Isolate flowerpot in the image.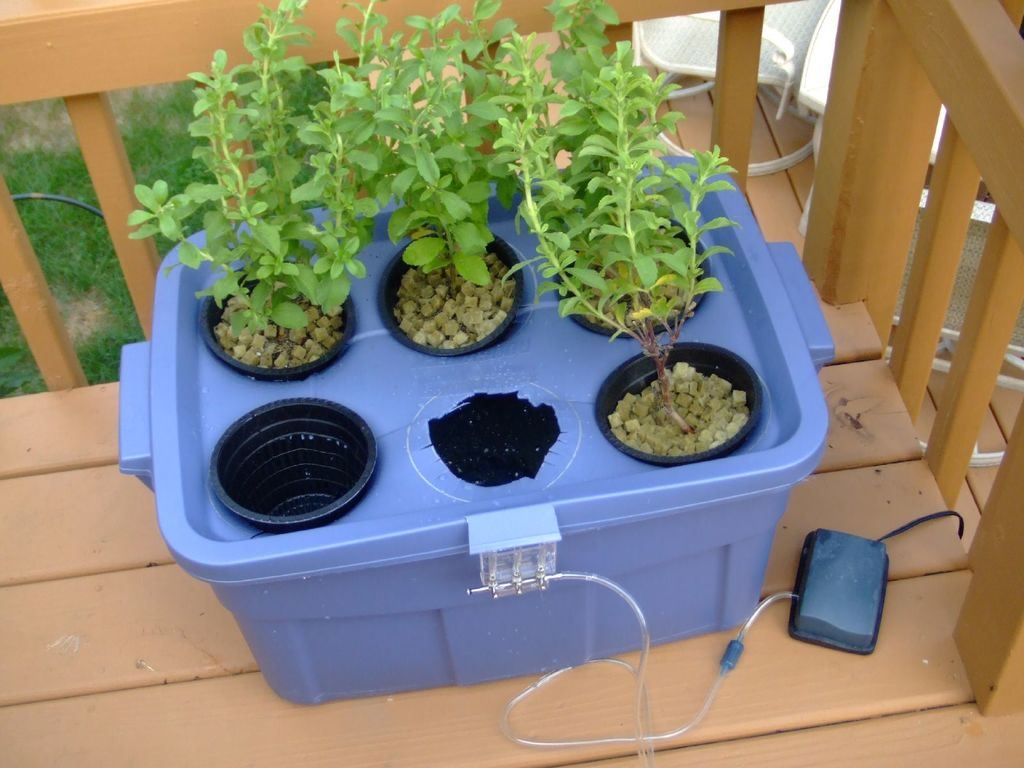
Isolated region: bbox=[378, 230, 521, 360].
